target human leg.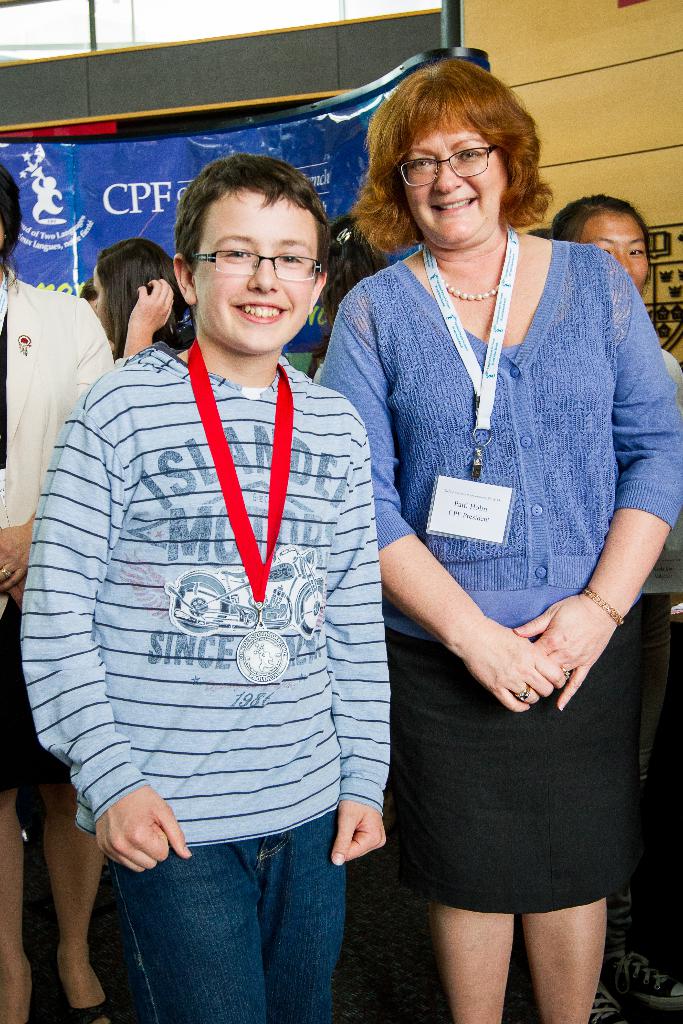
Target region: bbox=[4, 783, 37, 1023].
